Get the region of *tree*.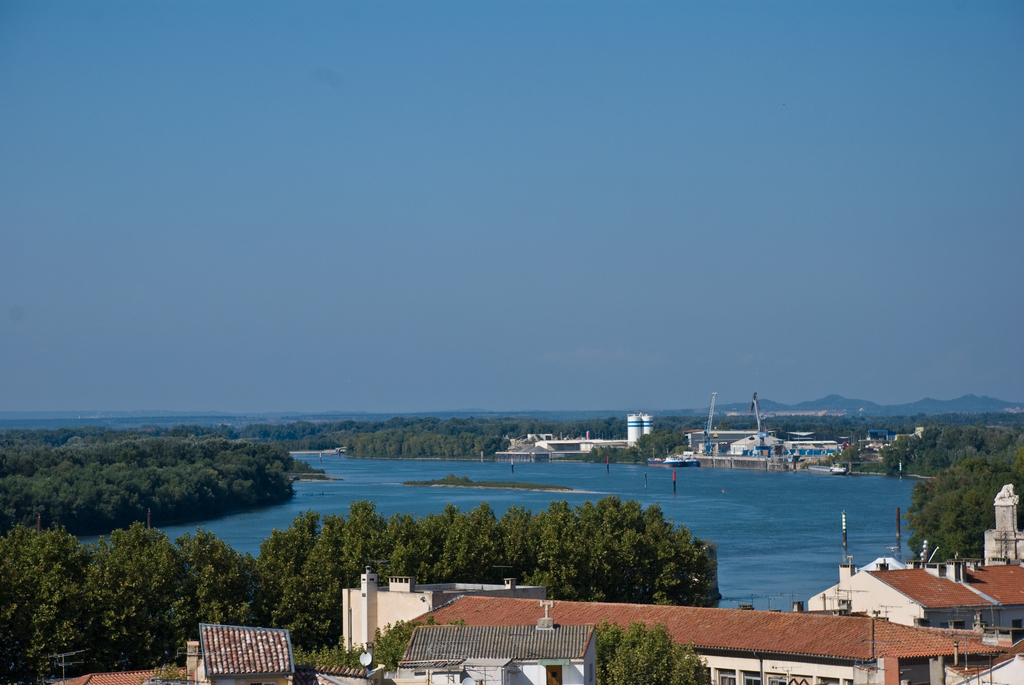
<box>475,435,502,457</box>.
